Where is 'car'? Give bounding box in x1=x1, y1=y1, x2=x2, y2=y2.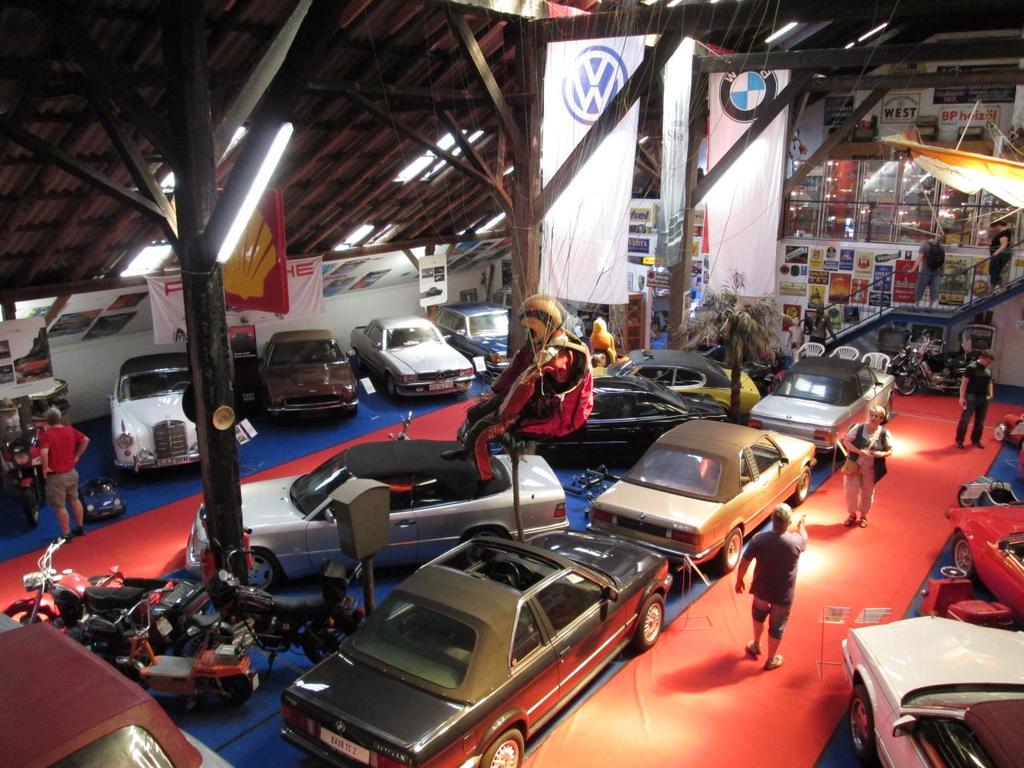
x1=173, y1=437, x2=574, y2=593.
